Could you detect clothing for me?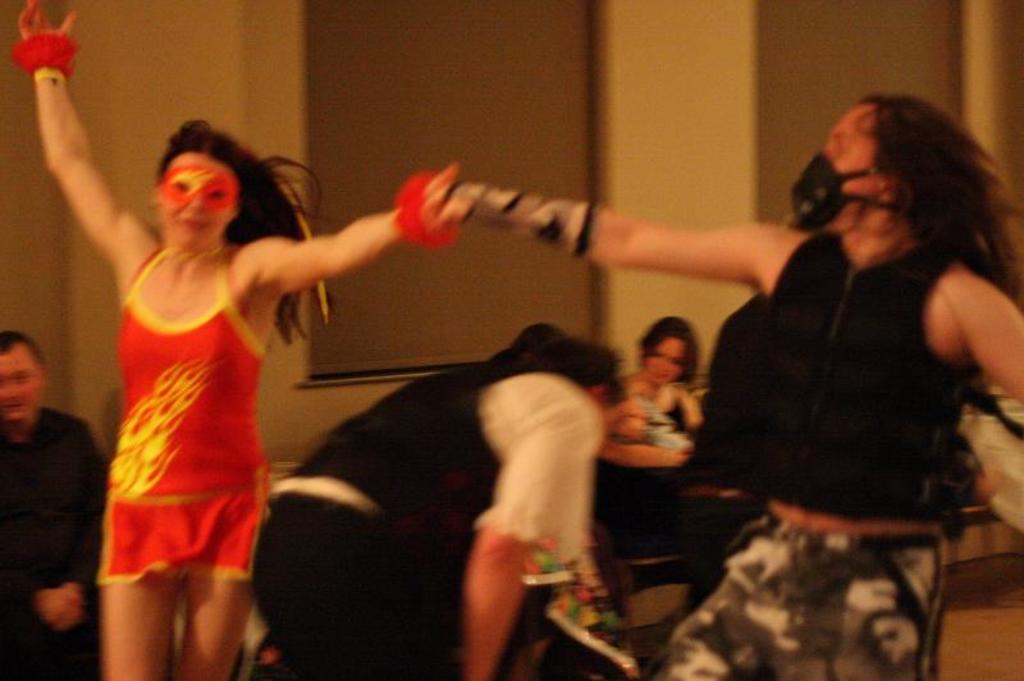
Detection result: l=93, t=234, r=269, b=589.
